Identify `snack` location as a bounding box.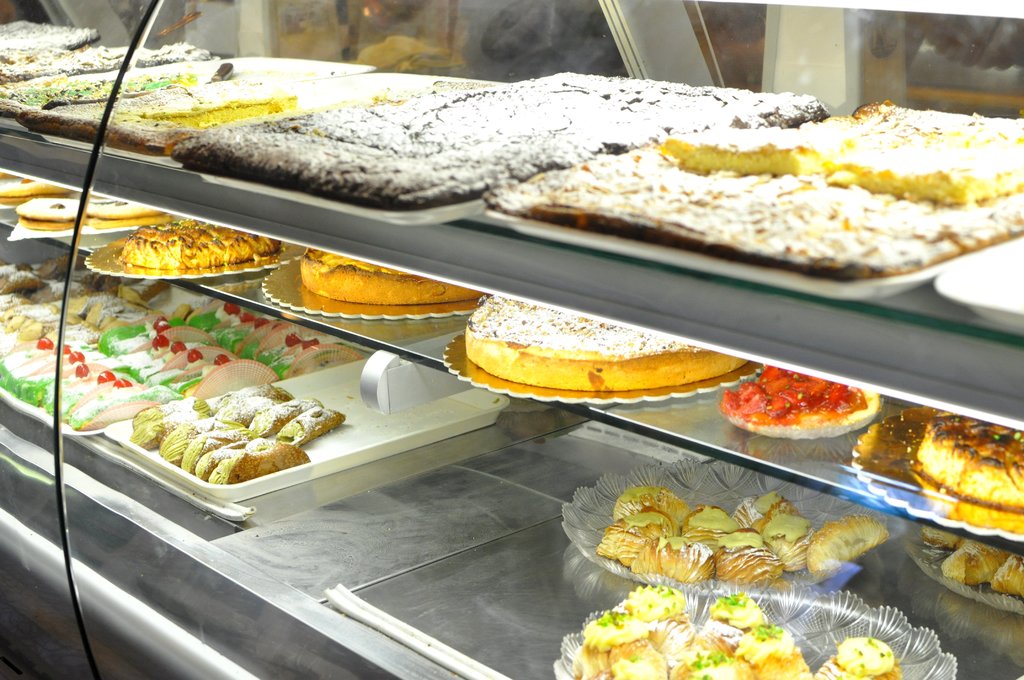
l=122, t=220, r=278, b=267.
